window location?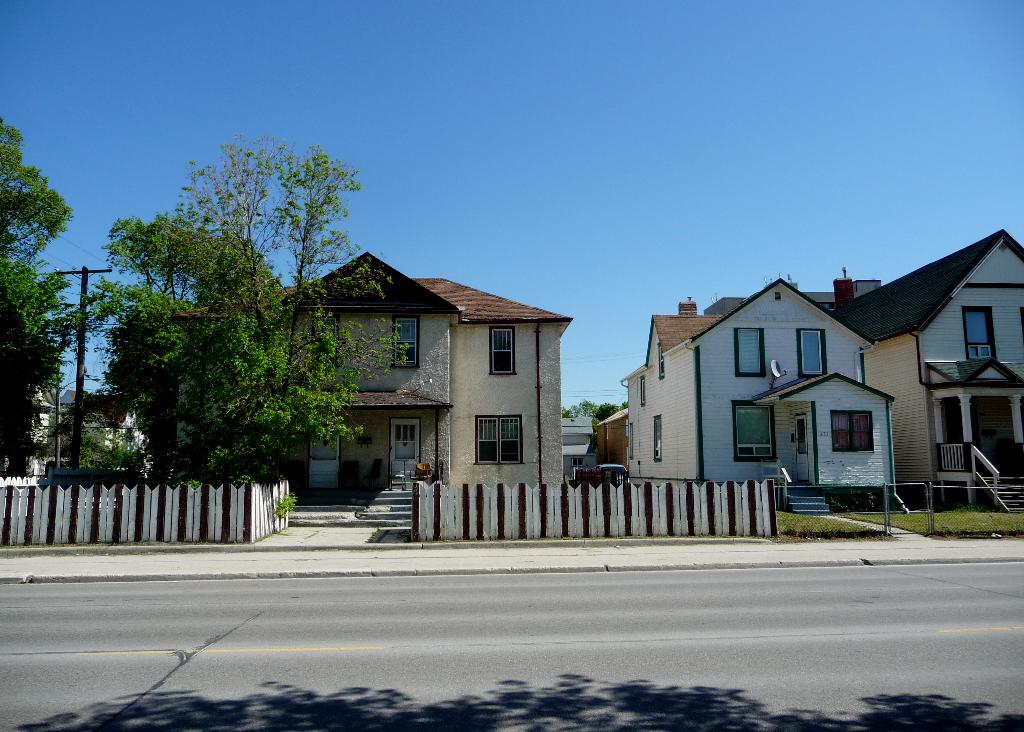
[x1=965, y1=309, x2=991, y2=343]
